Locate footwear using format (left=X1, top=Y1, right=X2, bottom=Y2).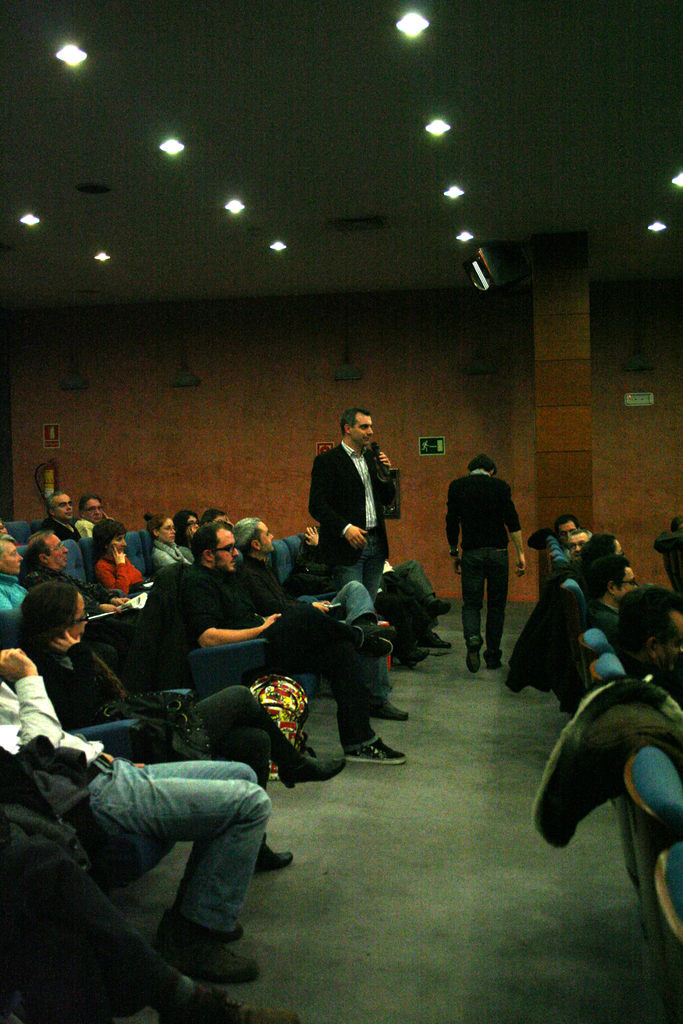
(left=490, top=652, right=505, bottom=669).
